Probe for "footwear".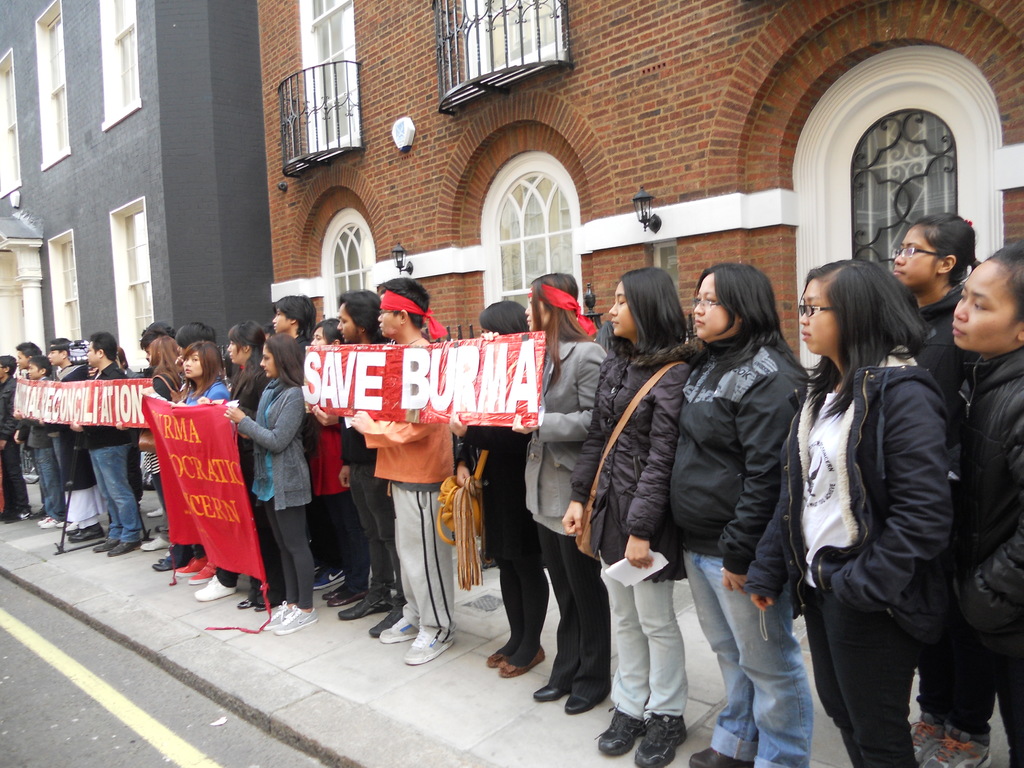
Probe result: region(68, 528, 108, 545).
